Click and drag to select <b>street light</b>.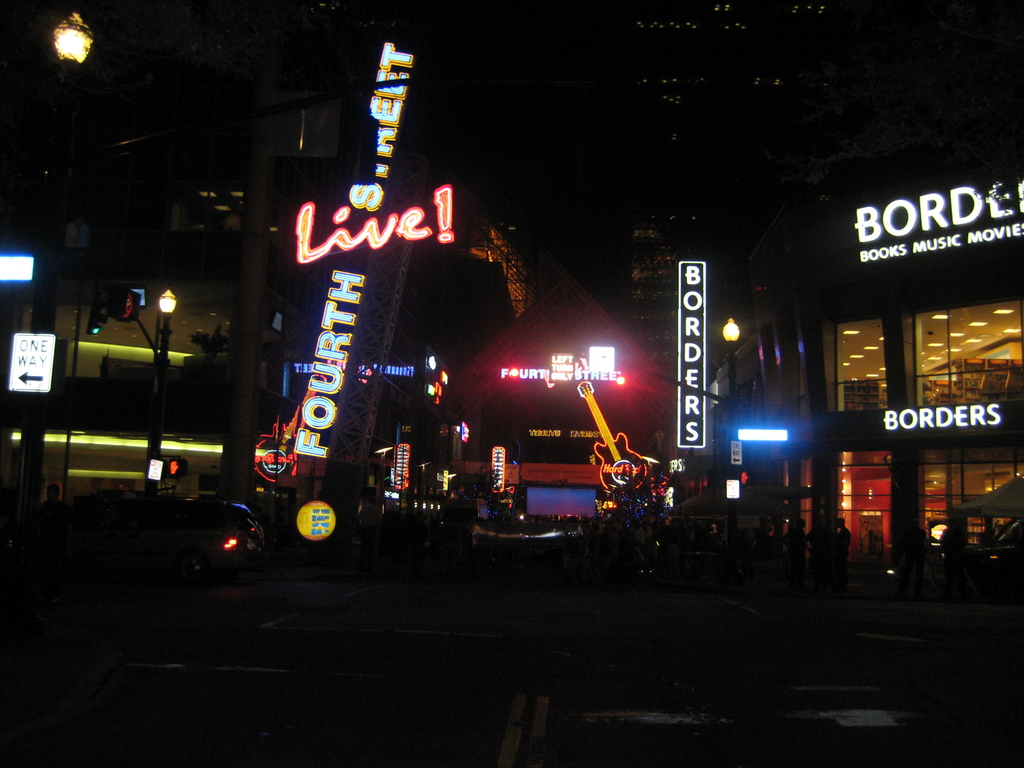
Selection: detection(721, 315, 746, 593).
